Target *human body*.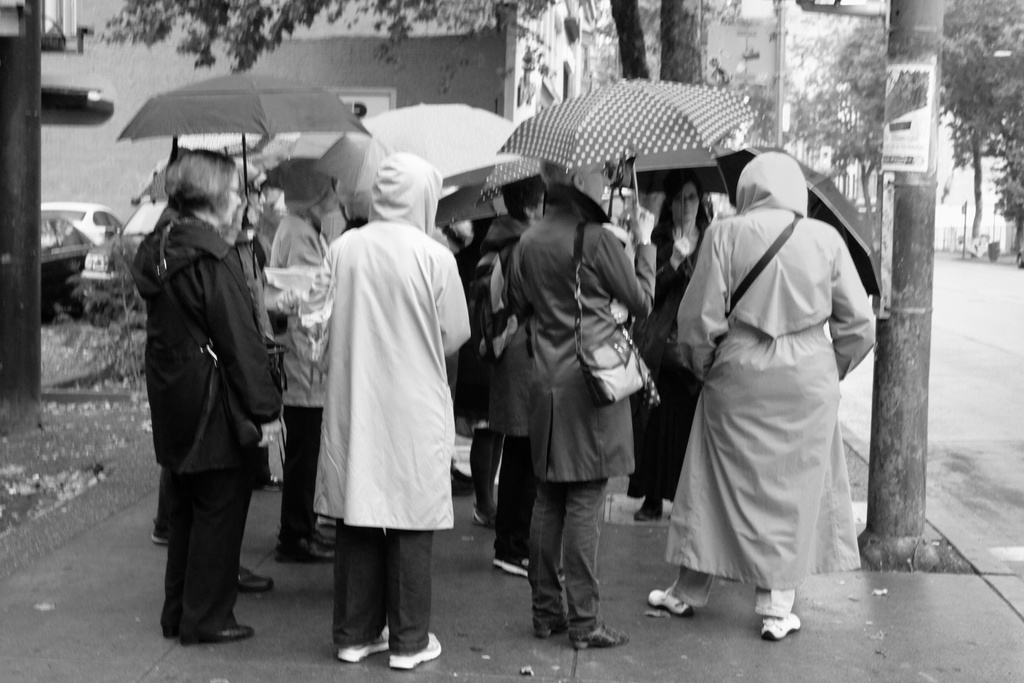
Target region: bbox=[511, 199, 657, 646].
